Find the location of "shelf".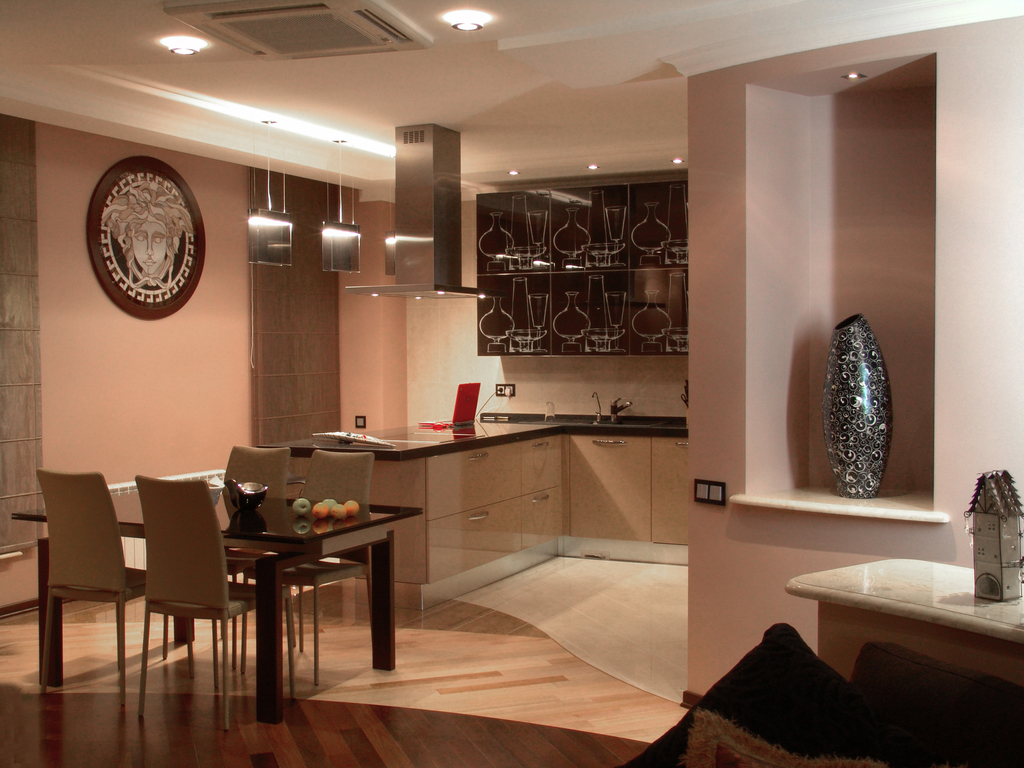
Location: select_region(627, 184, 670, 270).
